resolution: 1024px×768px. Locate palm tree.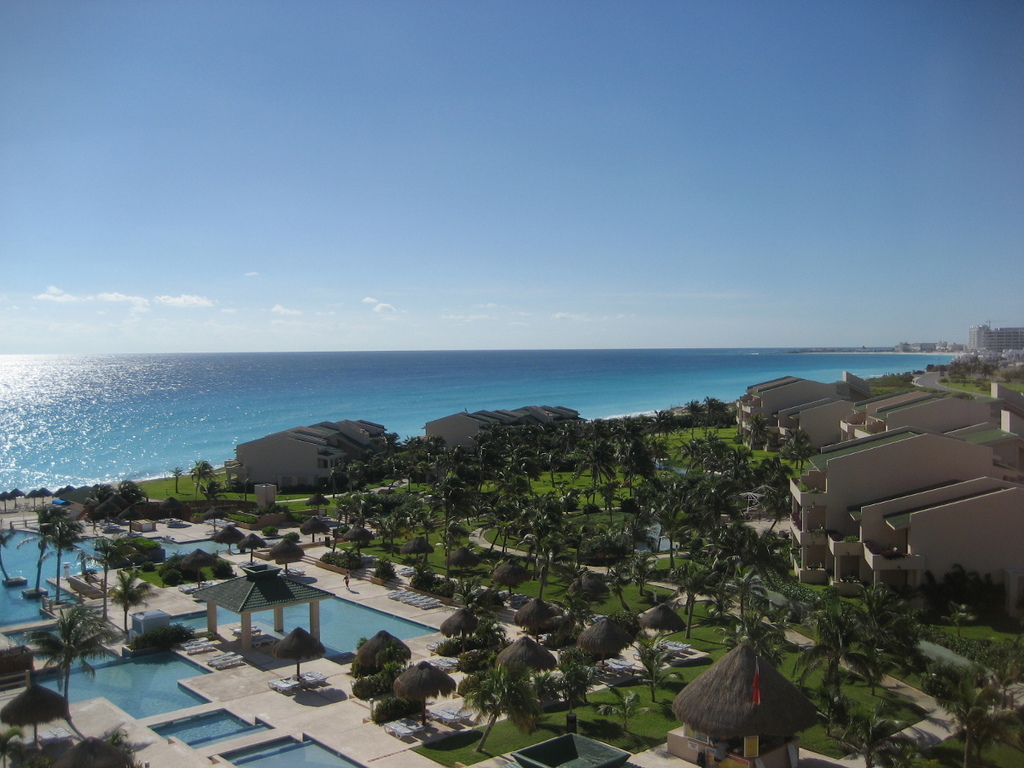
bbox(19, 602, 120, 713).
